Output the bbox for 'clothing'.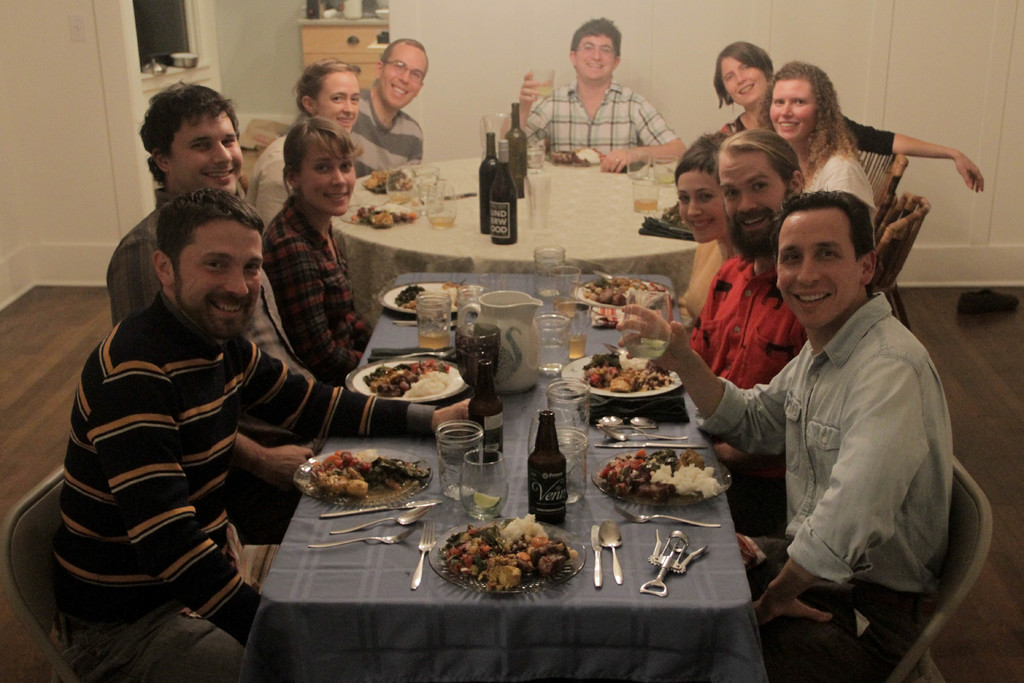
712, 210, 968, 654.
